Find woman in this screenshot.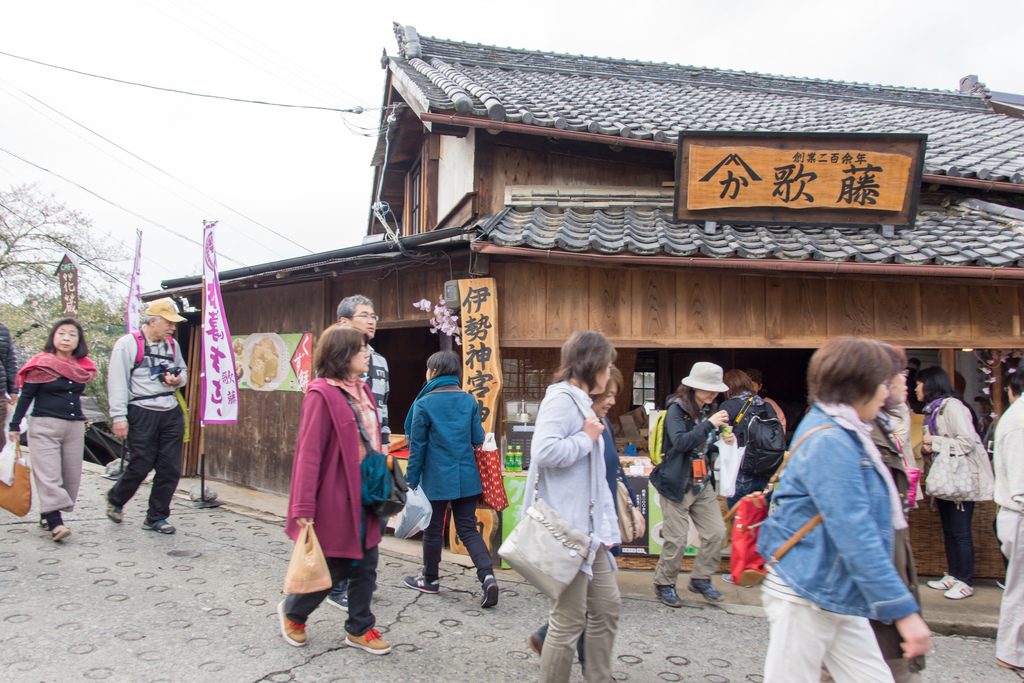
The bounding box for woman is (404,348,499,609).
